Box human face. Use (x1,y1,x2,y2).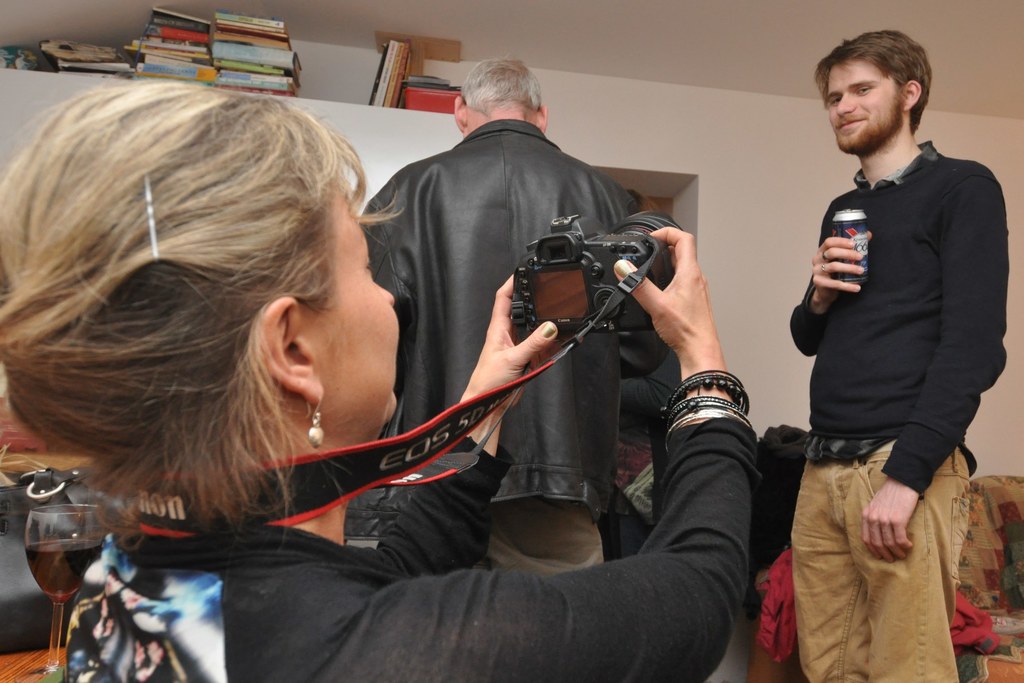
(314,181,402,423).
